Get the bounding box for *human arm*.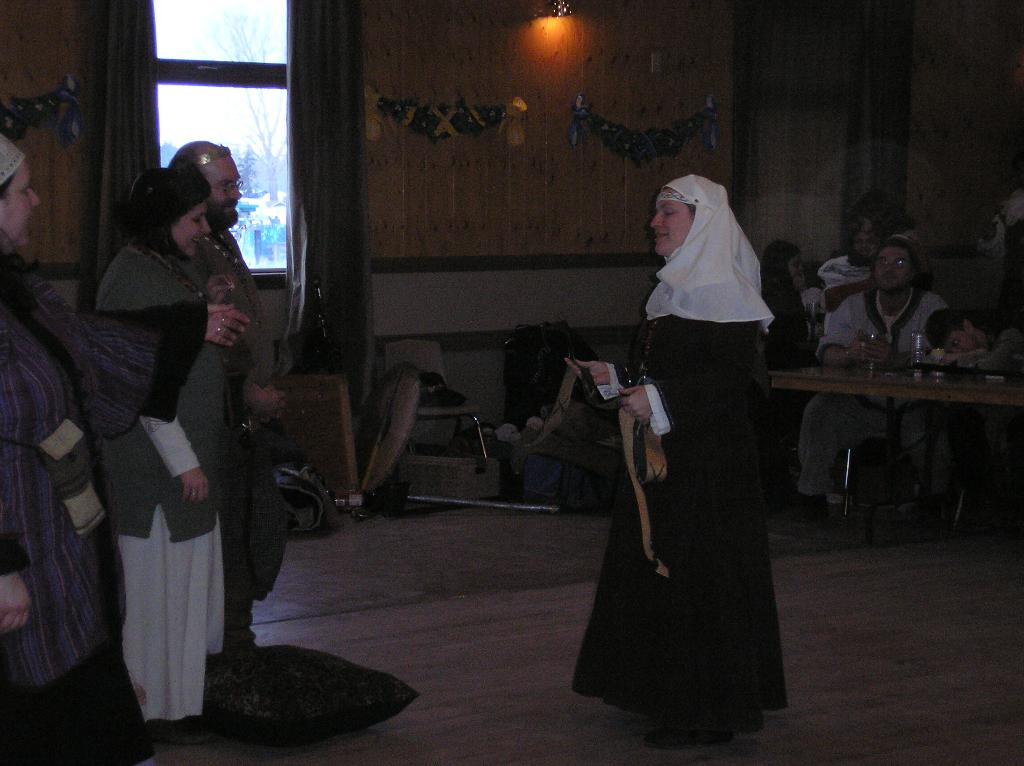
pyautogui.locateOnScreen(860, 298, 945, 376).
